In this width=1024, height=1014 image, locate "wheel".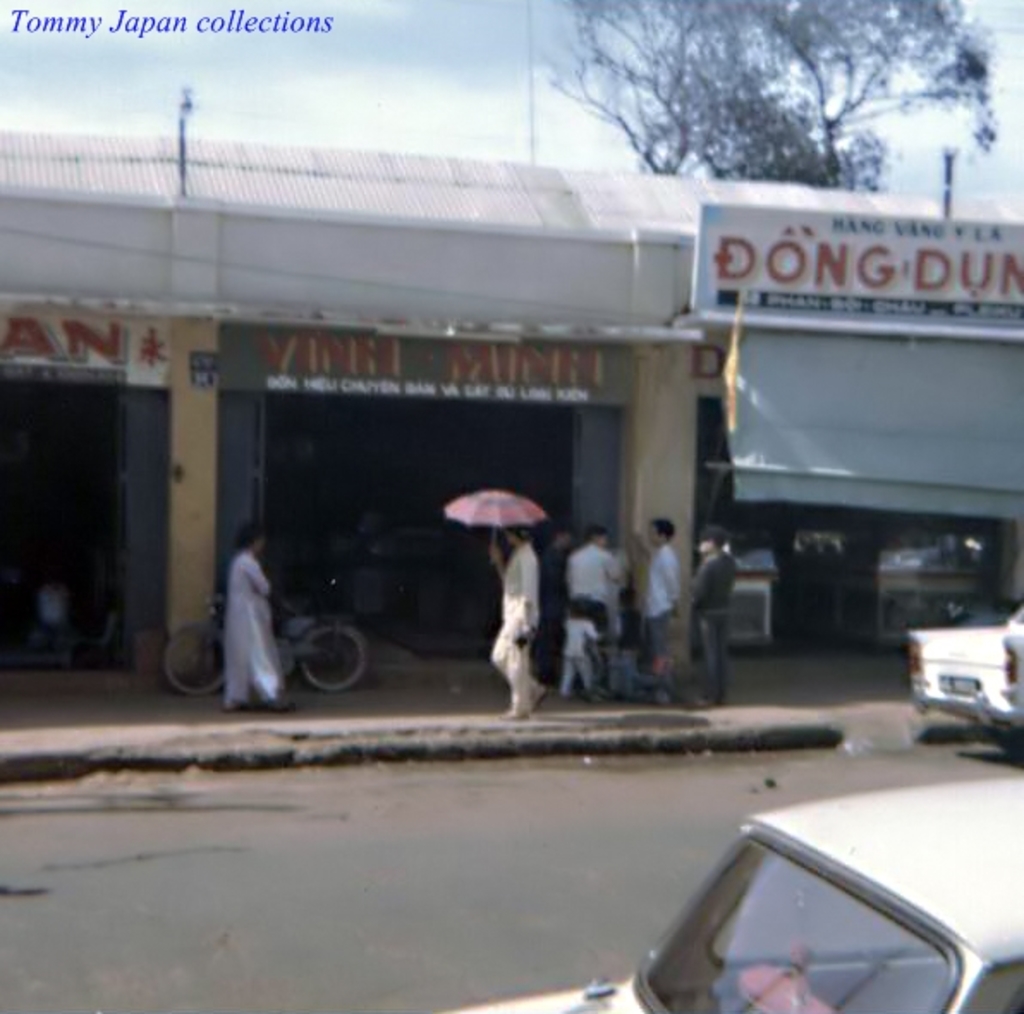
Bounding box: x1=1000, y1=737, x2=1022, y2=758.
